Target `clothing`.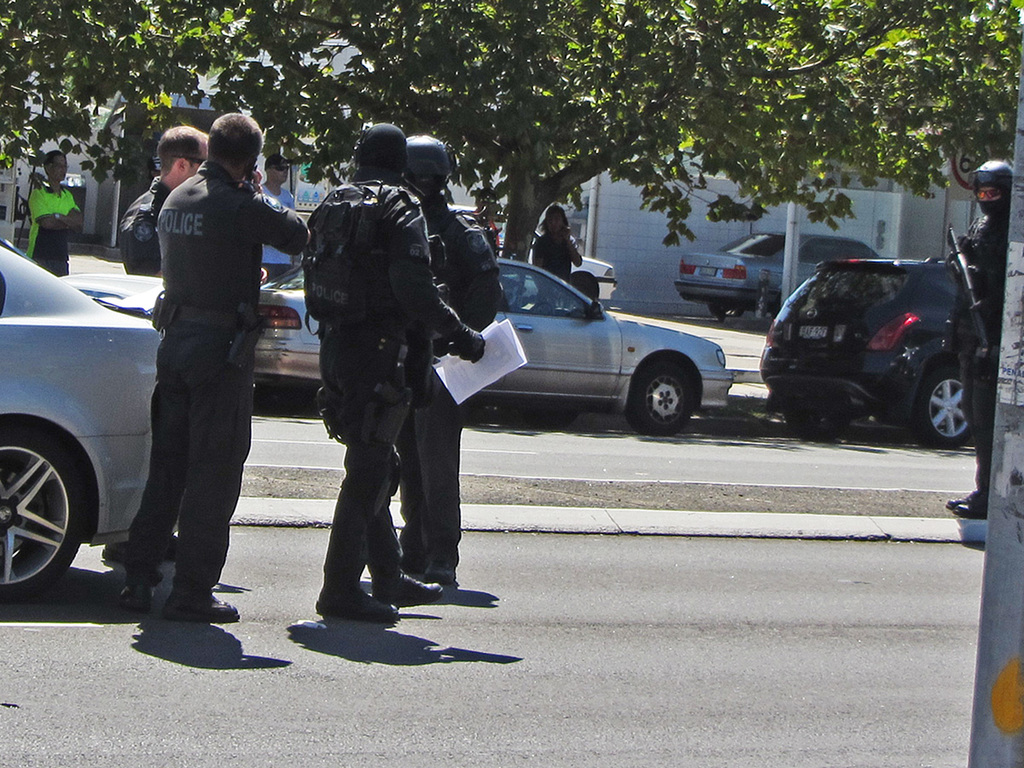
Target region: region(418, 201, 494, 581).
